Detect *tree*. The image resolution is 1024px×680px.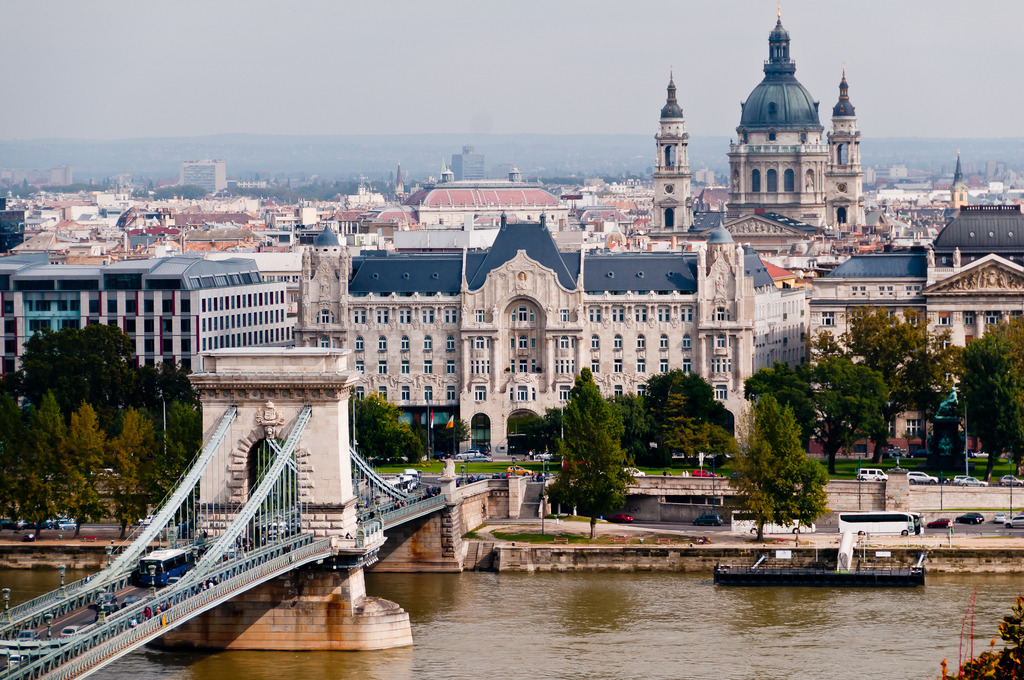
crop(668, 391, 695, 471).
